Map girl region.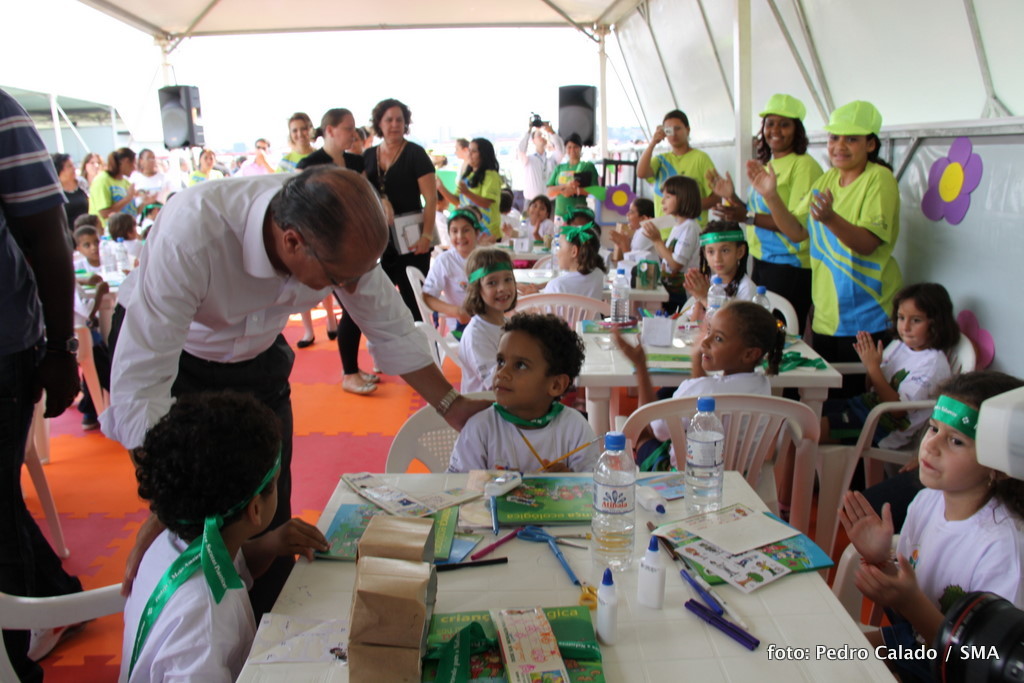
Mapped to <region>608, 195, 652, 270</region>.
